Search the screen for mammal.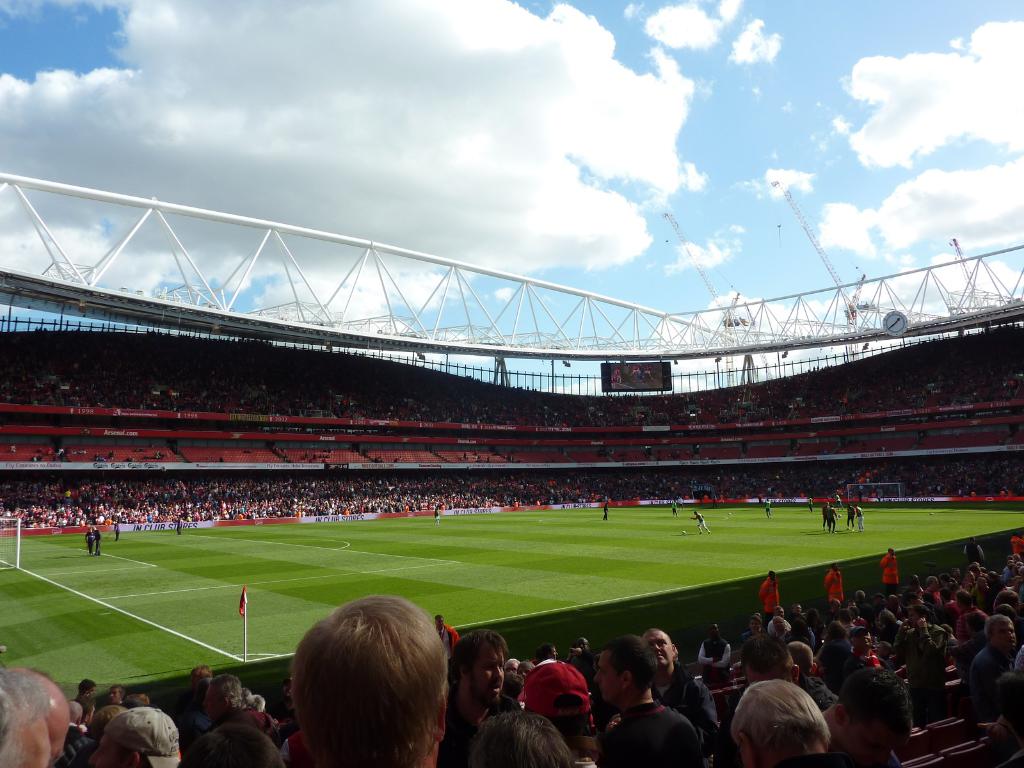
Found at [432,505,440,526].
